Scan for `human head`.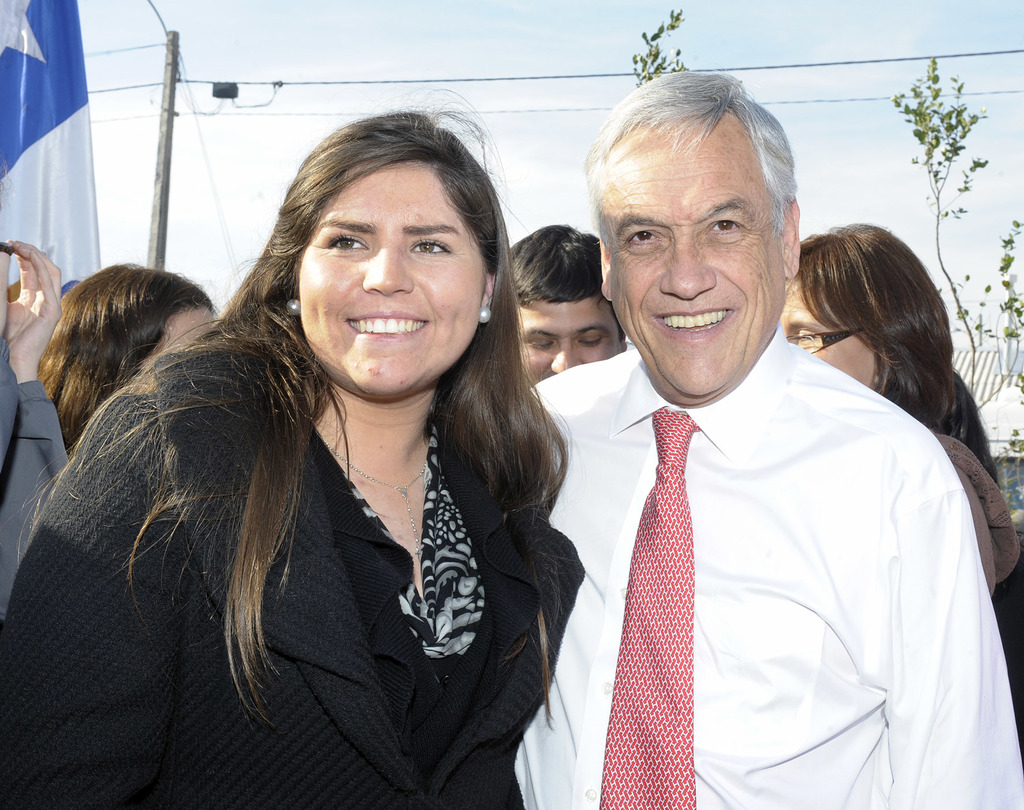
Scan result: region(781, 221, 945, 391).
